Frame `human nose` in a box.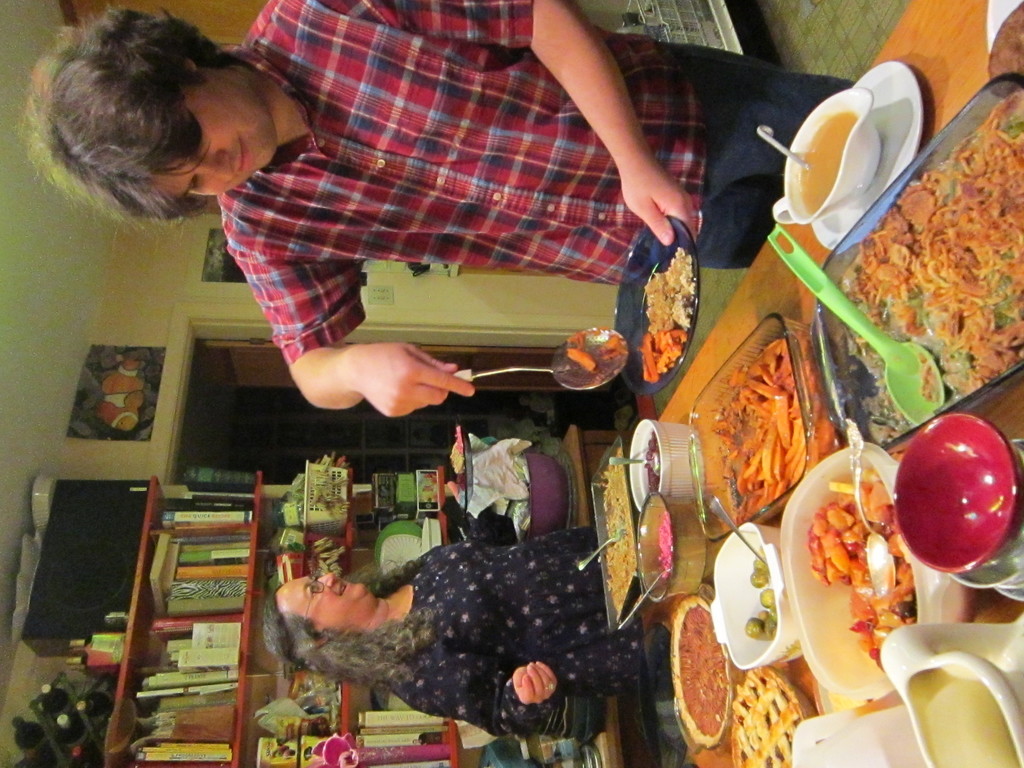
315:572:335:589.
